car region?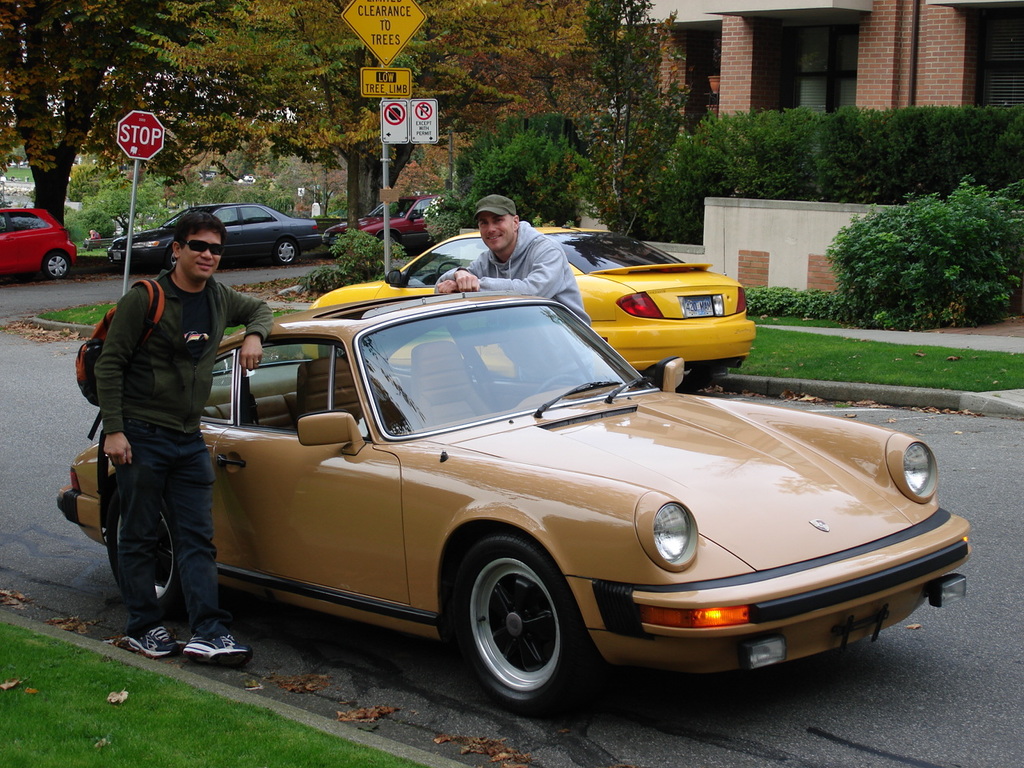
<bbox>0, 204, 79, 278</bbox>
